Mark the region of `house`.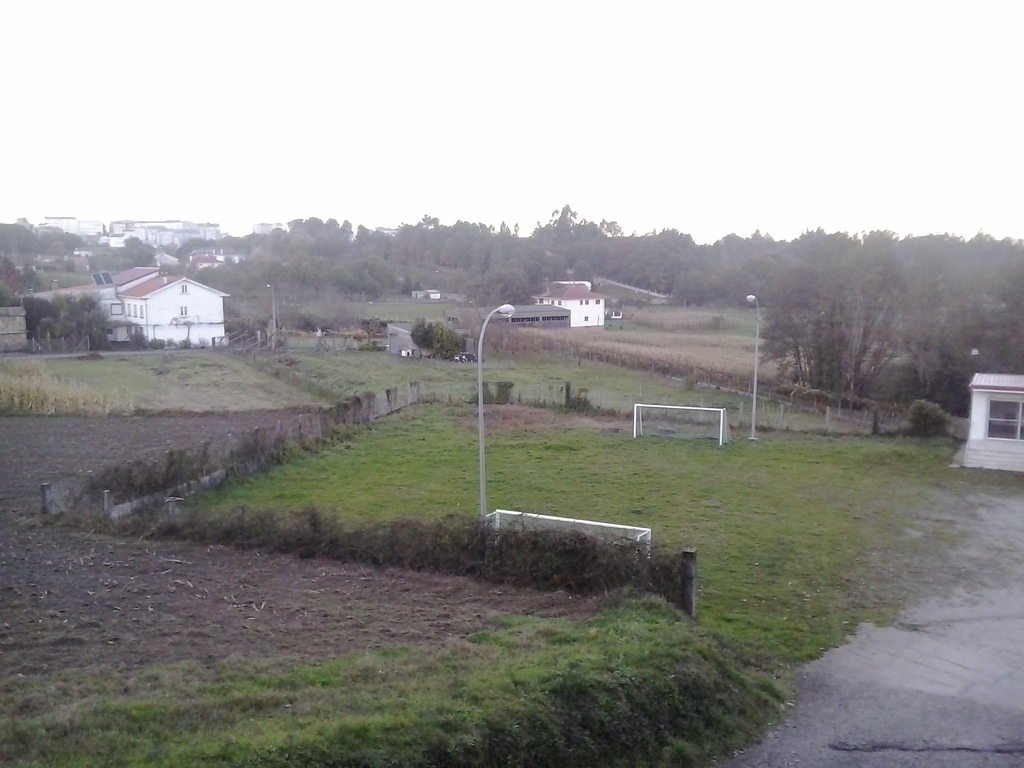
Region: [79,247,228,342].
